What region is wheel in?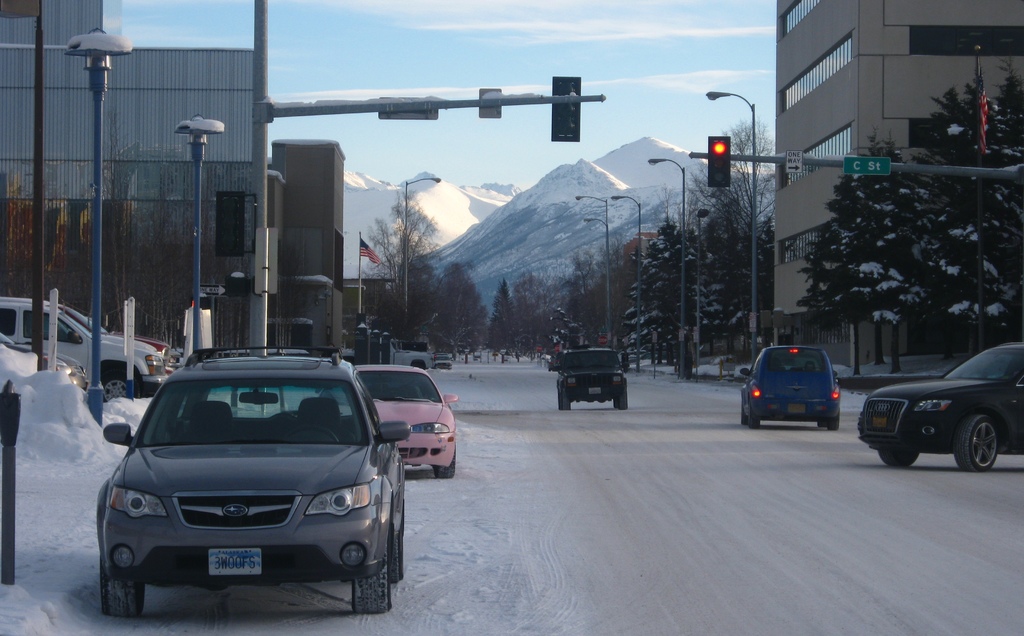
{"left": 954, "top": 416, "right": 998, "bottom": 471}.
